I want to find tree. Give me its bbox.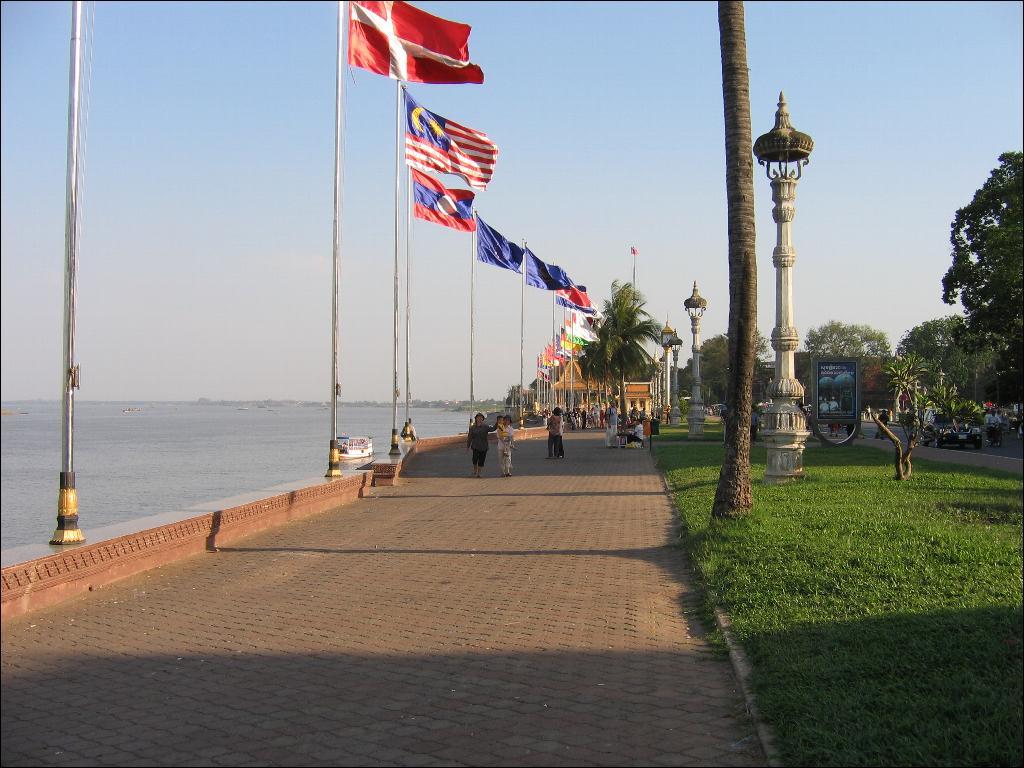
locate(703, 0, 758, 524).
